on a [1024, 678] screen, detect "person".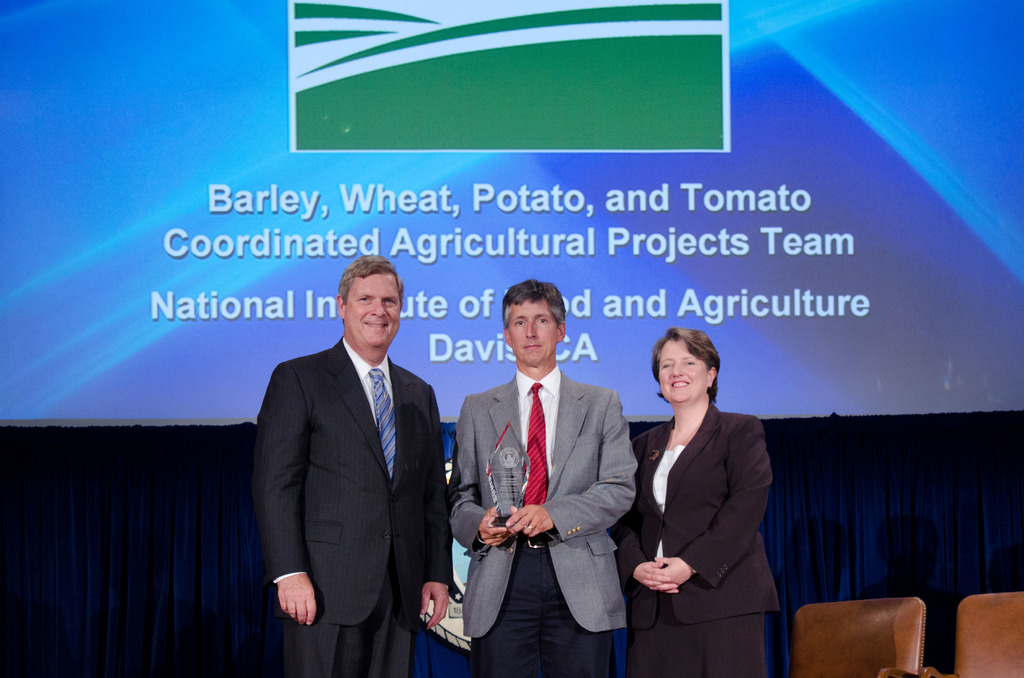
[443, 272, 640, 677].
